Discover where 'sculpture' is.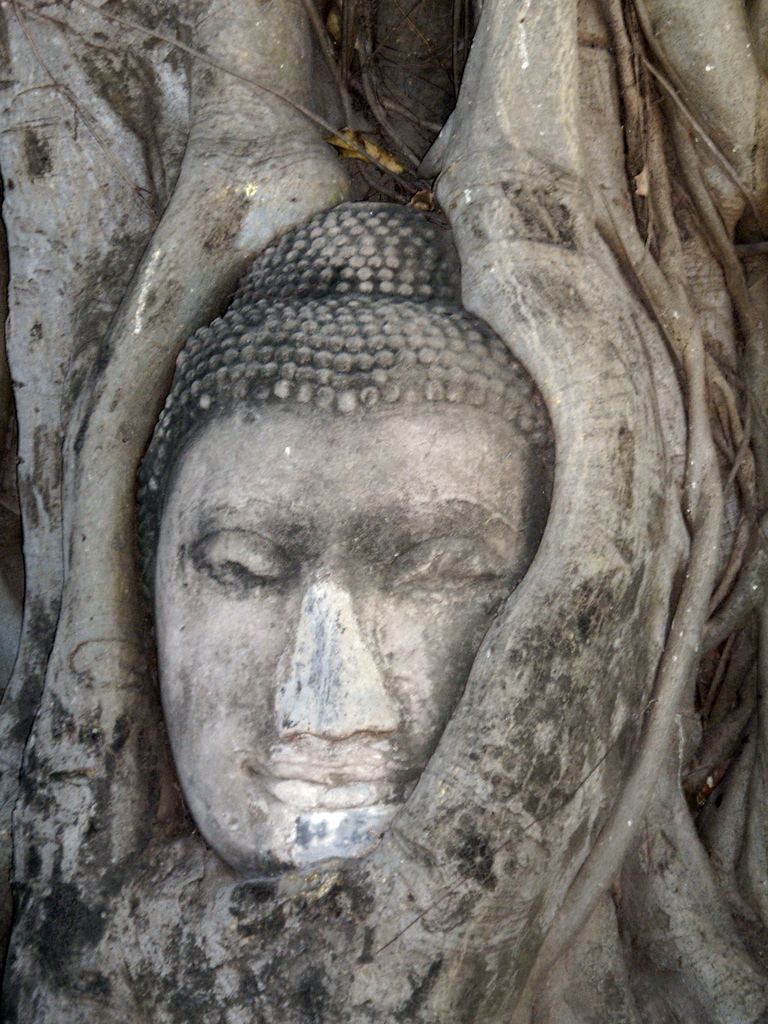
Discovered at bbox(129, 200, 570, 887).
